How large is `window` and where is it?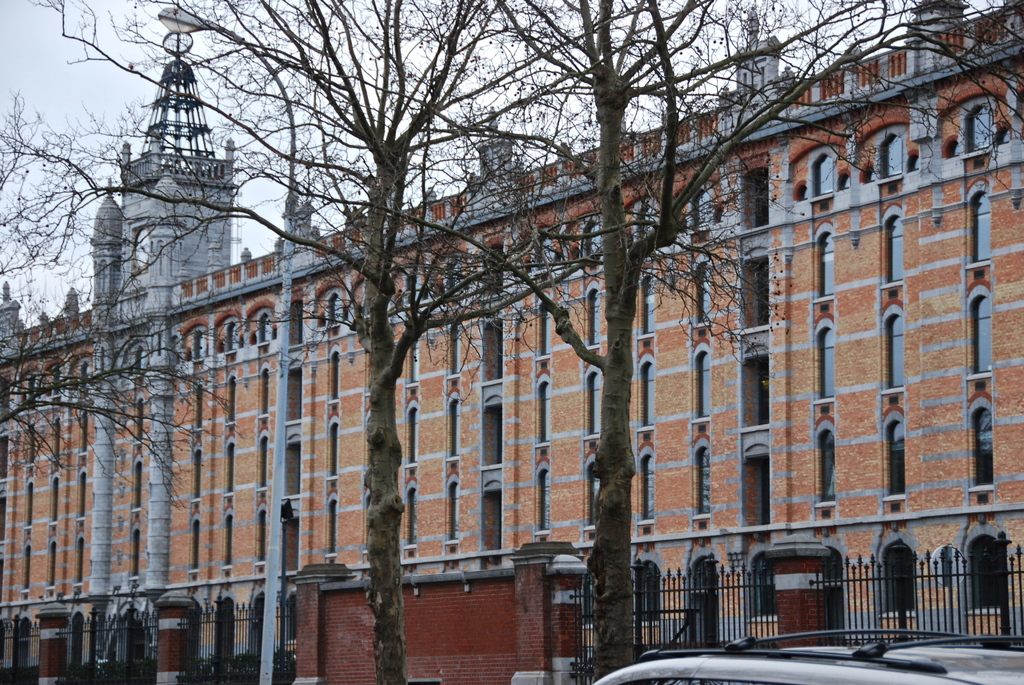
Bounding box: BBox(819, 302, 831, 317).
